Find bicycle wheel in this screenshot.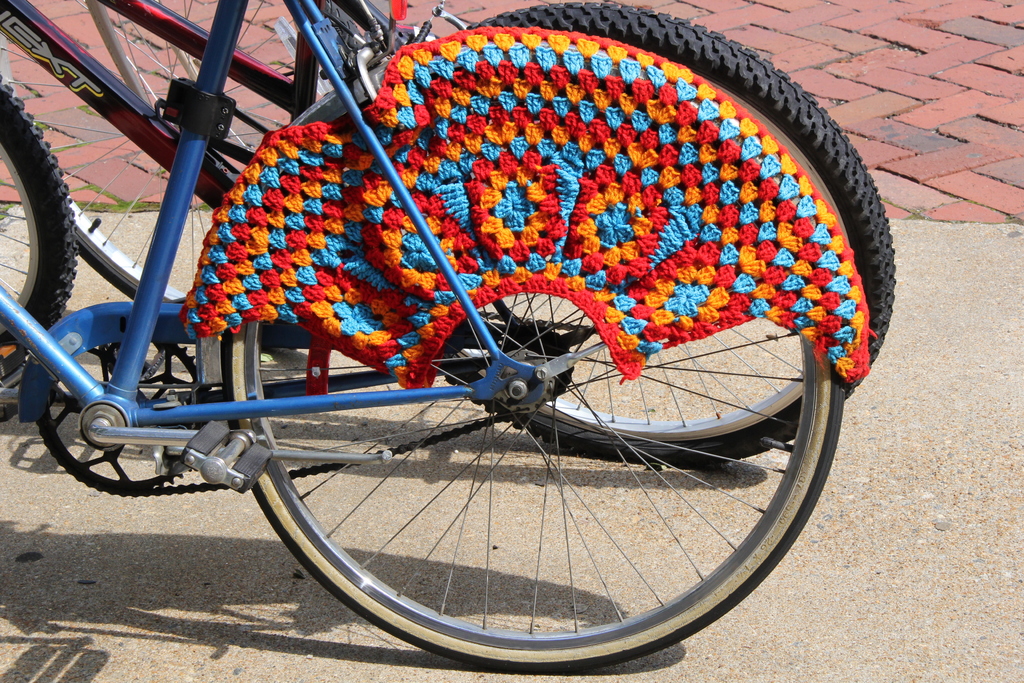
The bounding box for bicycle wheel is select_region(193, 359, 817, 643).
